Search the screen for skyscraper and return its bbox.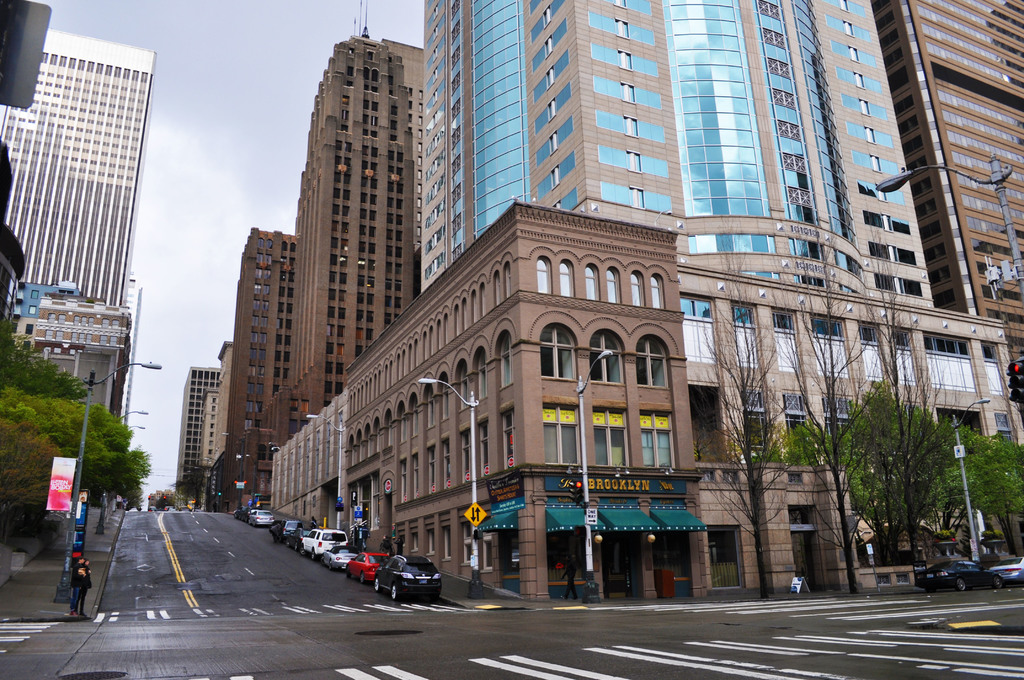
Found: box=[6, 21, 165, 390].
